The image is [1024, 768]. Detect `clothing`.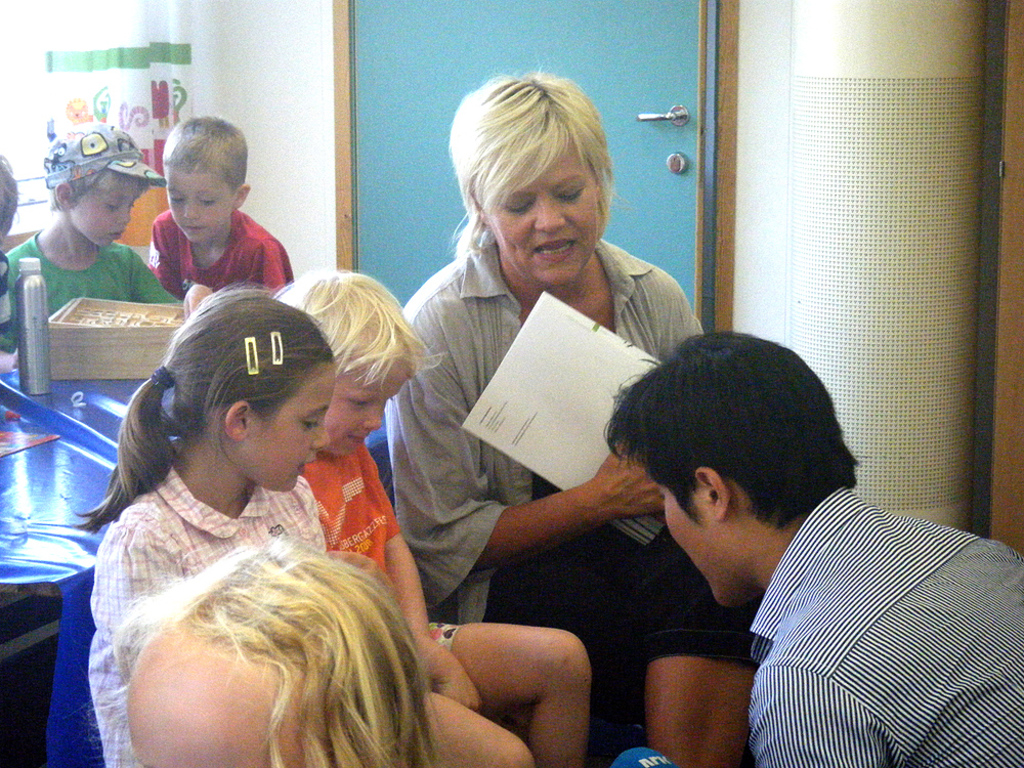
Detection: left=144, top=200, right=282, bottom=303.
